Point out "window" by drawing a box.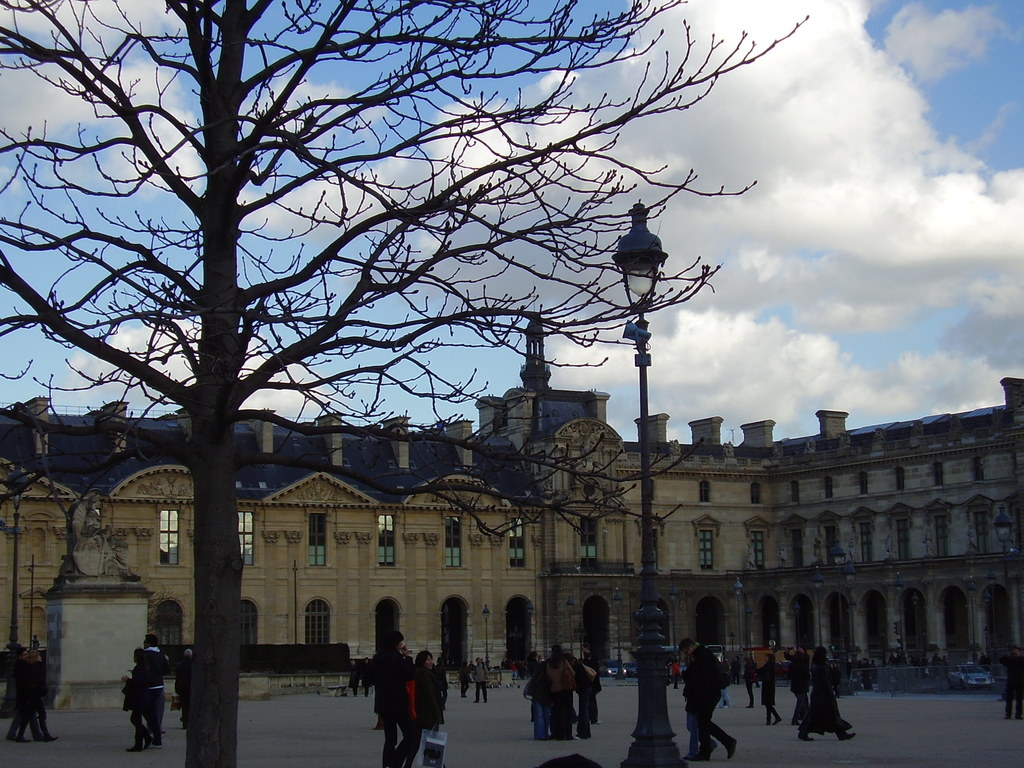
l=443, t=515, r=463, b=567.
